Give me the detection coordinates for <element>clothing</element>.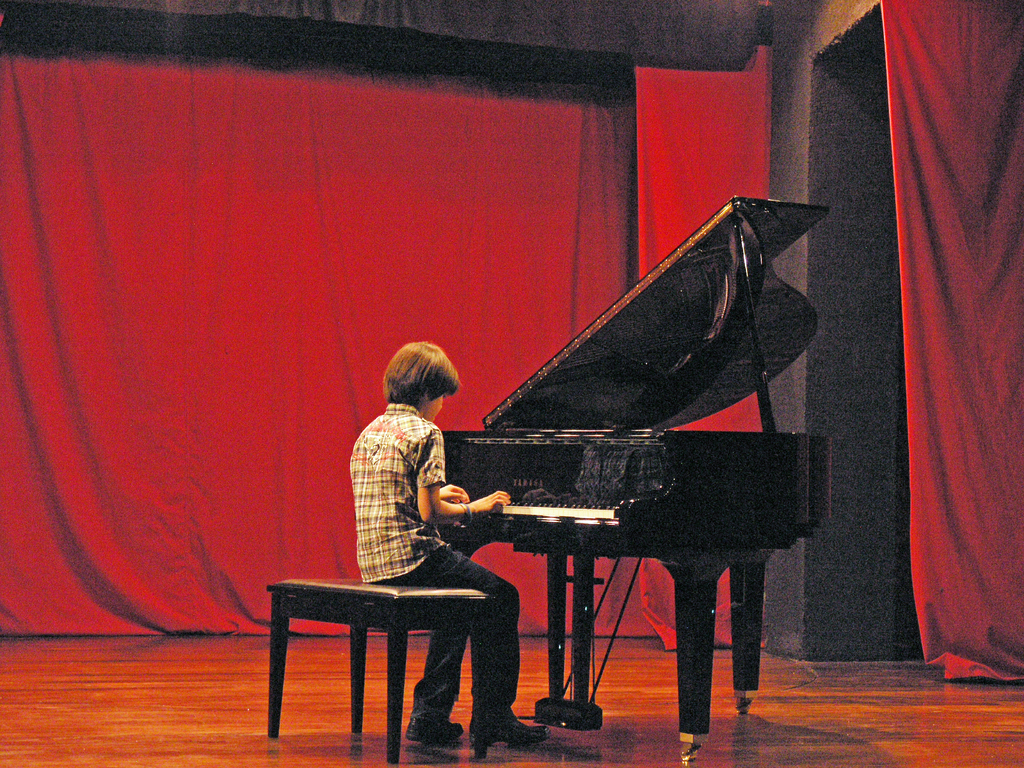
rect(365, 544, 520, 730).
